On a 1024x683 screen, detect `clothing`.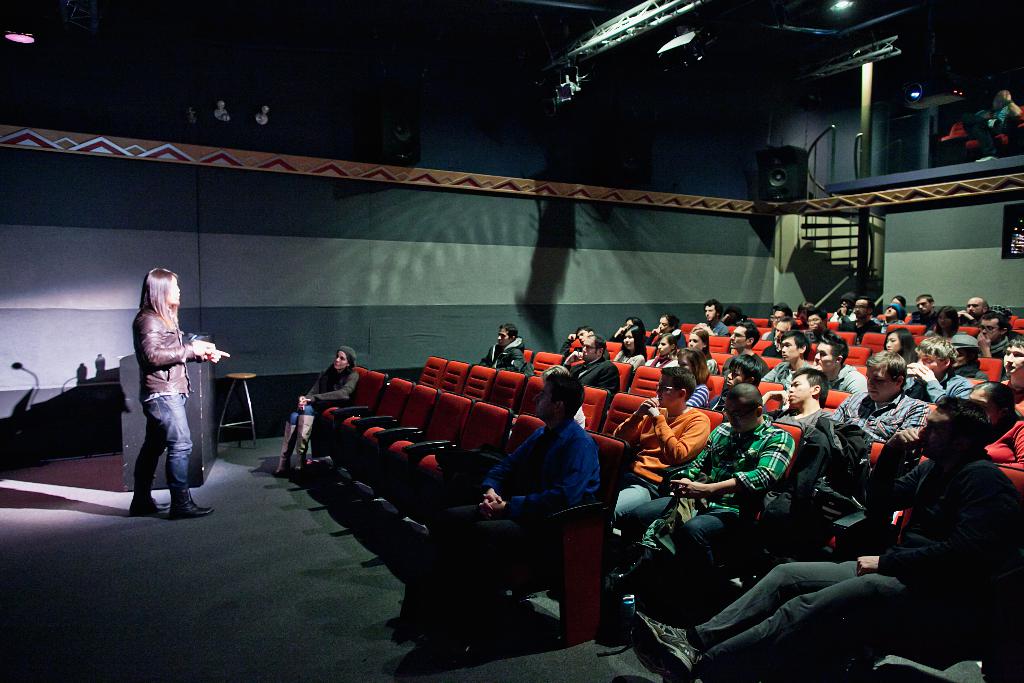
select_region(418, 410, 603, 661).
